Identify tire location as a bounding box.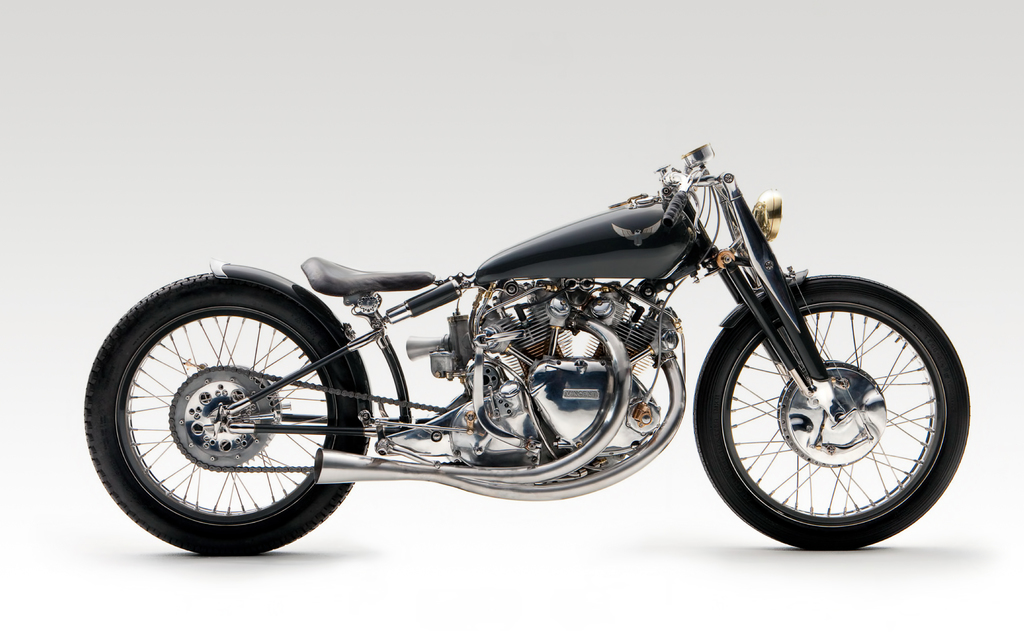
(left=698, top=267, right=959, bottom=544).
